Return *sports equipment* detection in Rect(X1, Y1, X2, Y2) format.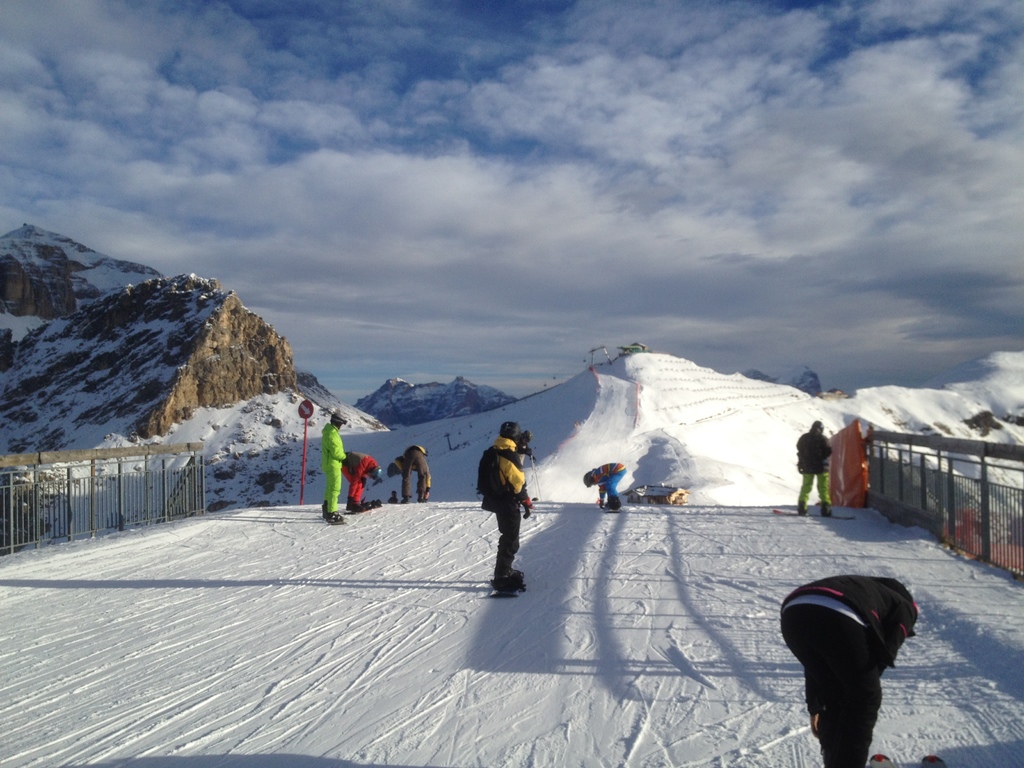
Rect(348, 509, 372, 516).
